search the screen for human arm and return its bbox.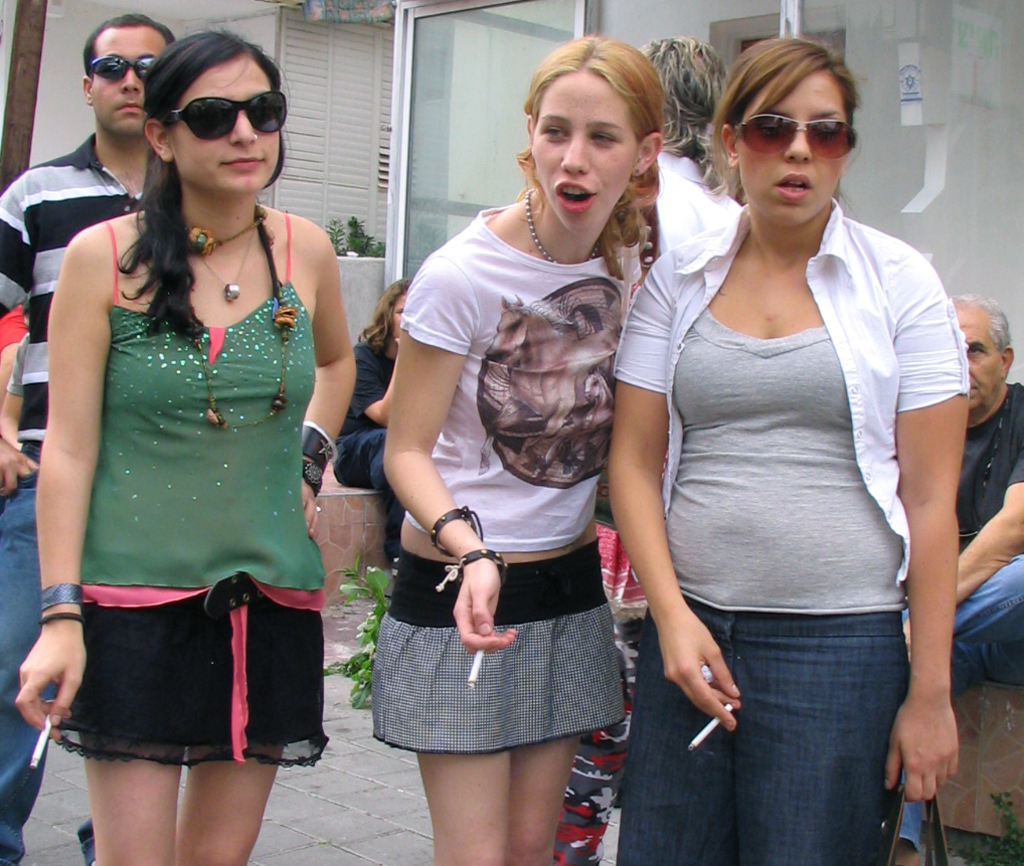
Found: l=292, t=227, r=352, b=558.
